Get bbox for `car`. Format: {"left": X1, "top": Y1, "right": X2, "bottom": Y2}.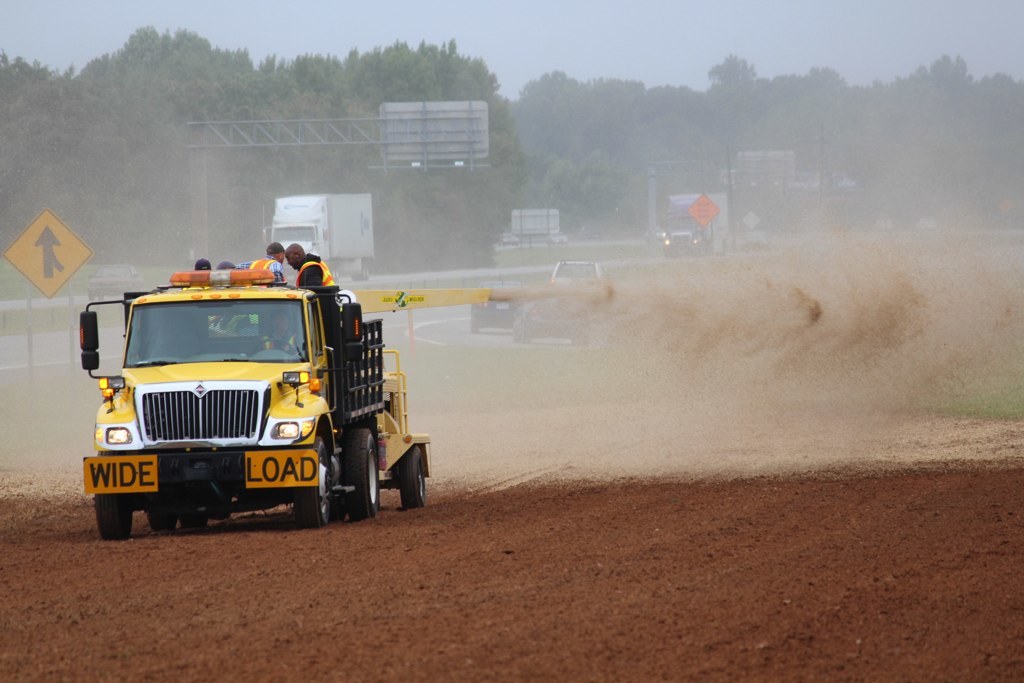
{"left": 469, "top": 286, "right": 511, "bottom": 342}.
